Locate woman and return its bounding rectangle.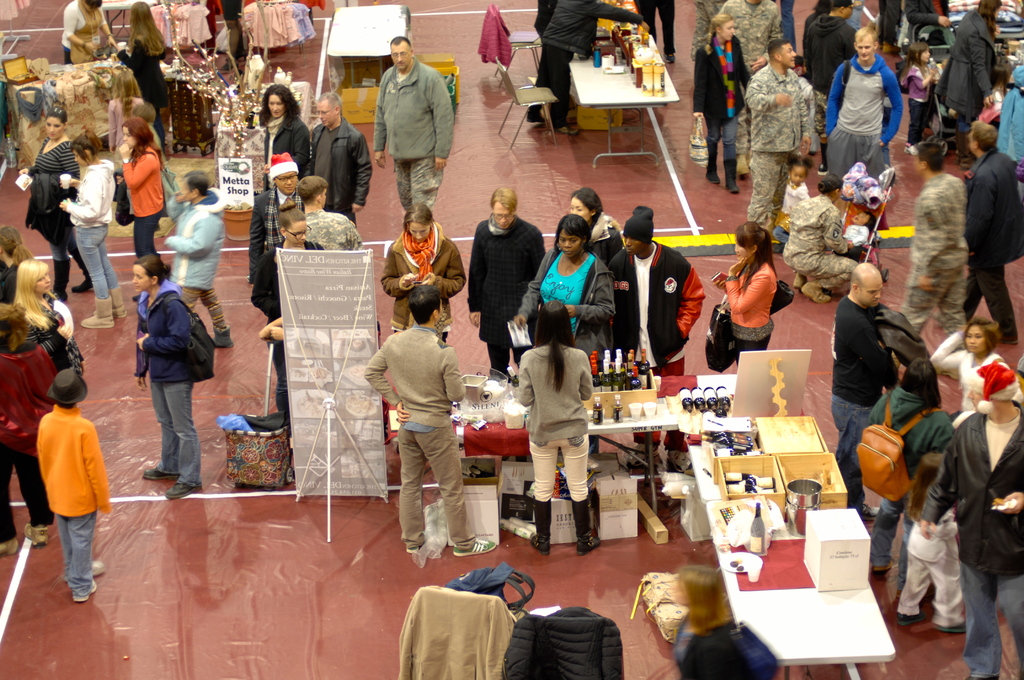
(516, 317, 615, 551).
